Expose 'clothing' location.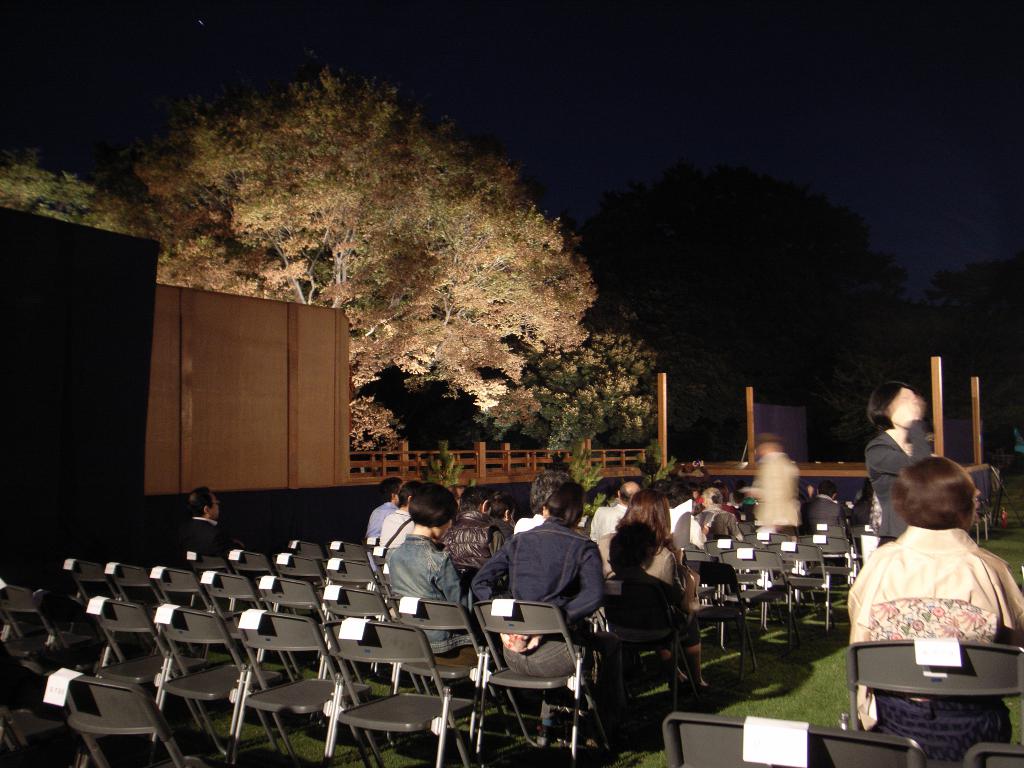
Exposed at 869,435,925,554.
